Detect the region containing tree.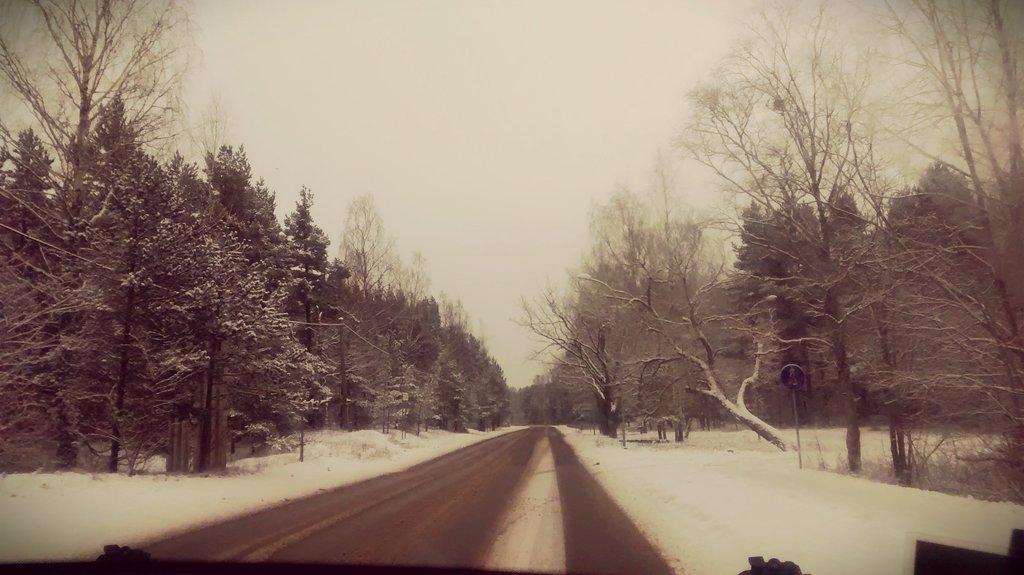
Rect(423, 312, 472, 427).
